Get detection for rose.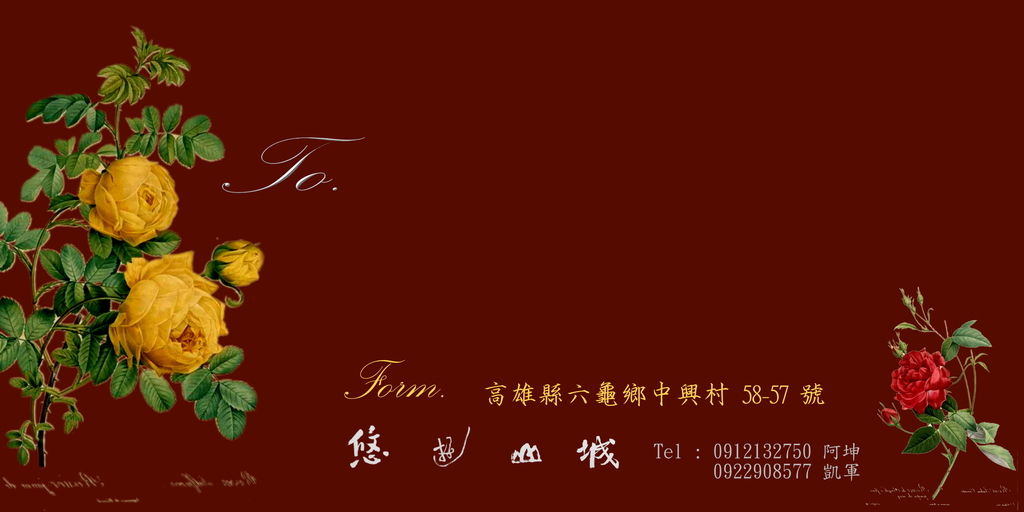
Detection: box(214, 239, 265, 284).
